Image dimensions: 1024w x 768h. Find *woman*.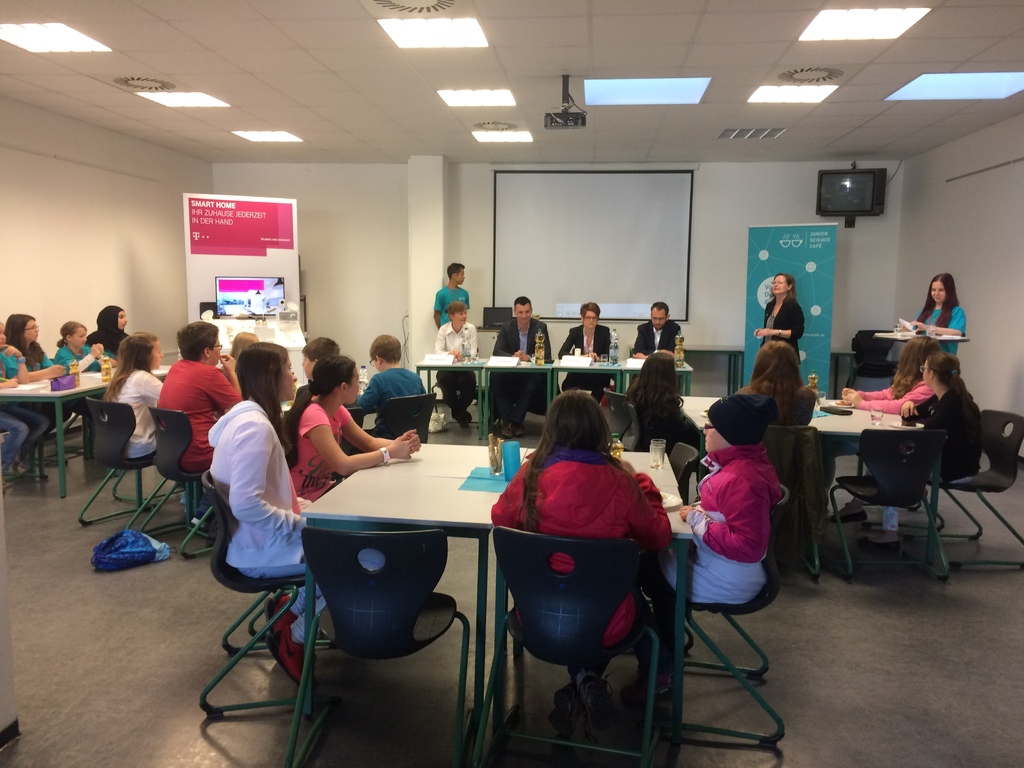
detection(273, 348, 435, 536).
